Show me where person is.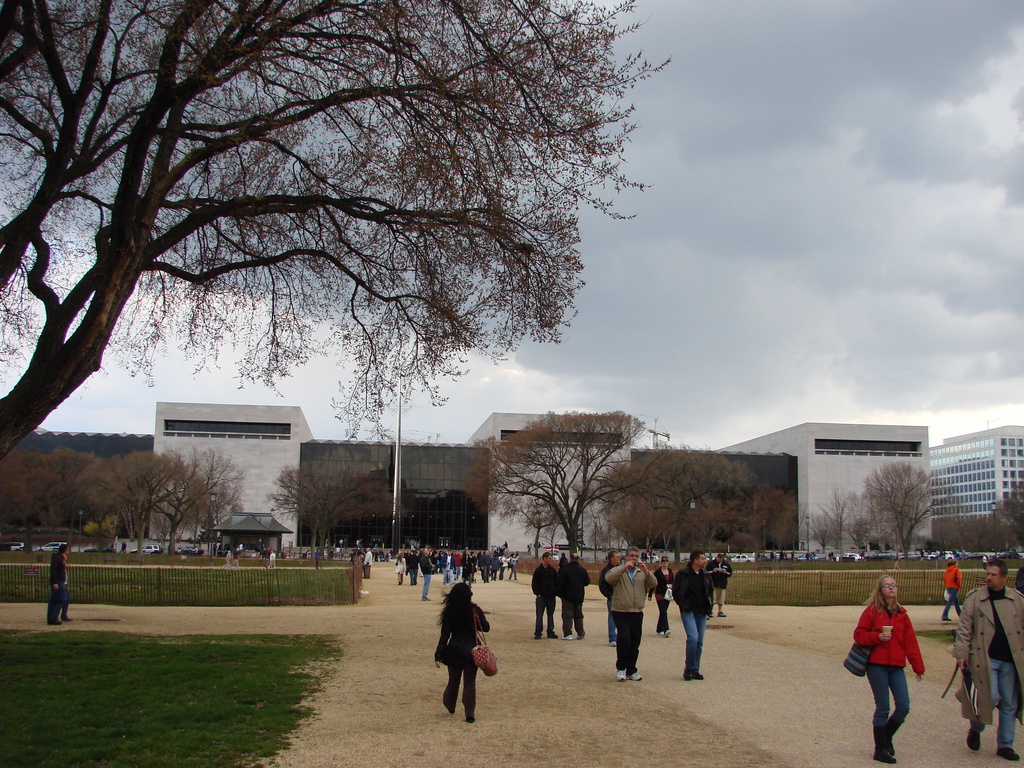
person is at bbox(936, 550, 960, 624).
